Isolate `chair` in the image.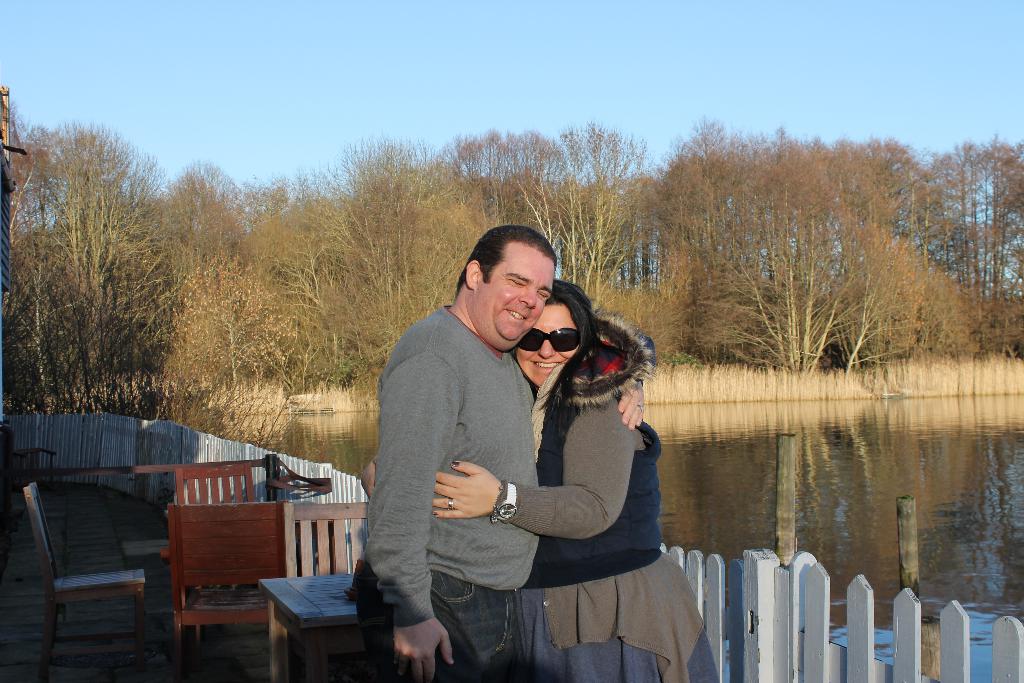
Isolated region: left=270, top=504, right=376, bottom=682.
